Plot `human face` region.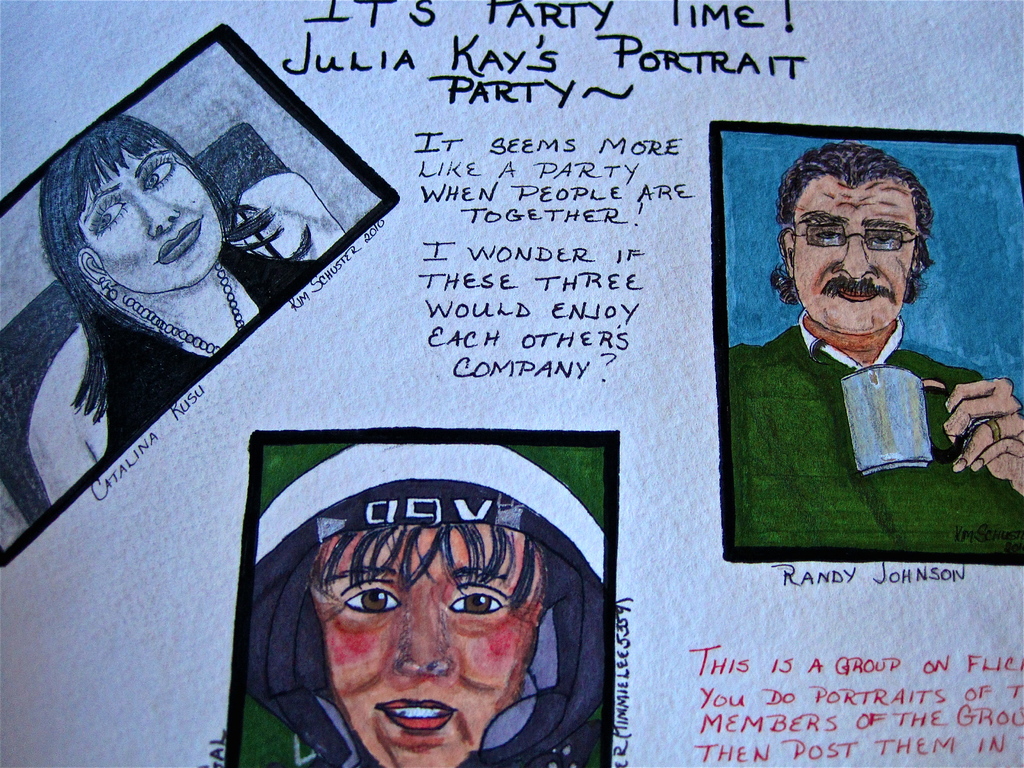
Plotted at 79, 140, 221, 296.
